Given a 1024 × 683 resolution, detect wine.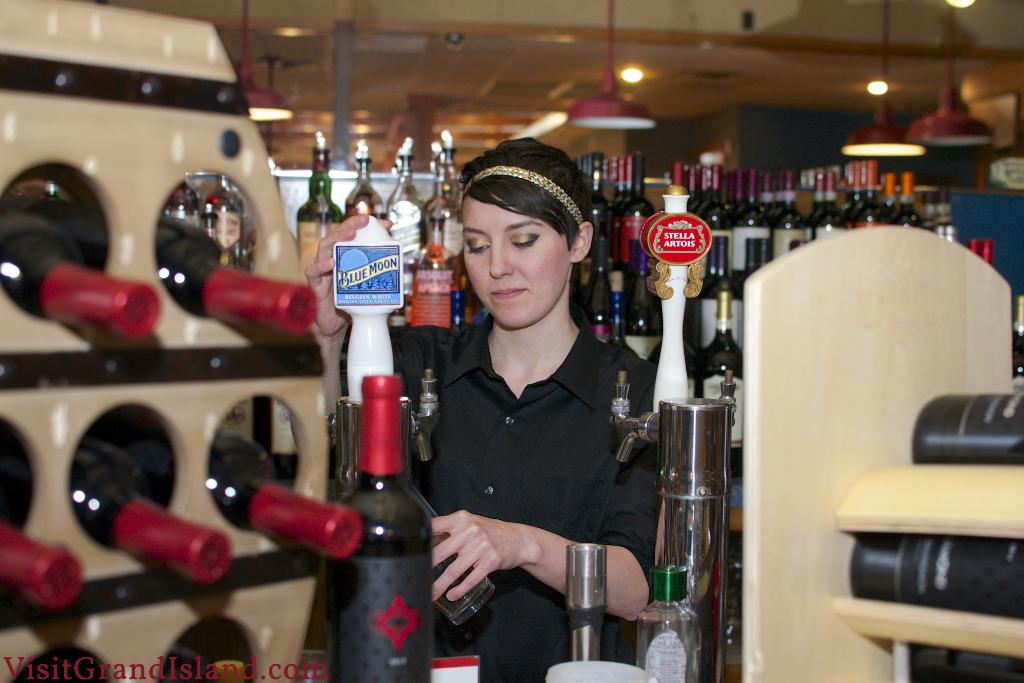
0:201:166:347.
